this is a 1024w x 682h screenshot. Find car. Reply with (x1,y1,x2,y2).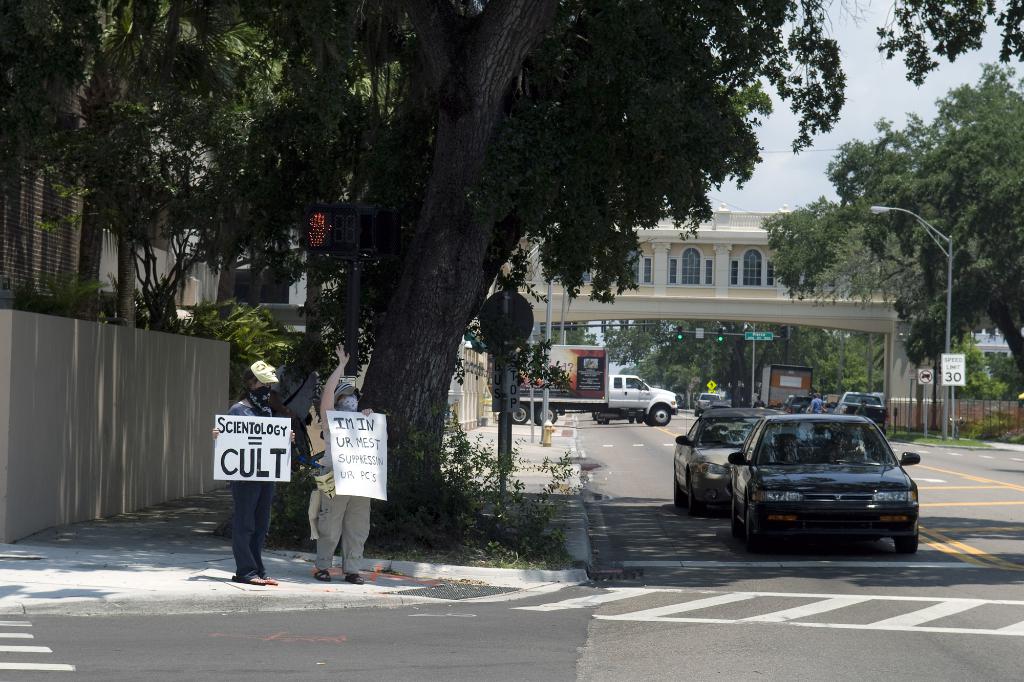
(675,402,787,509).
